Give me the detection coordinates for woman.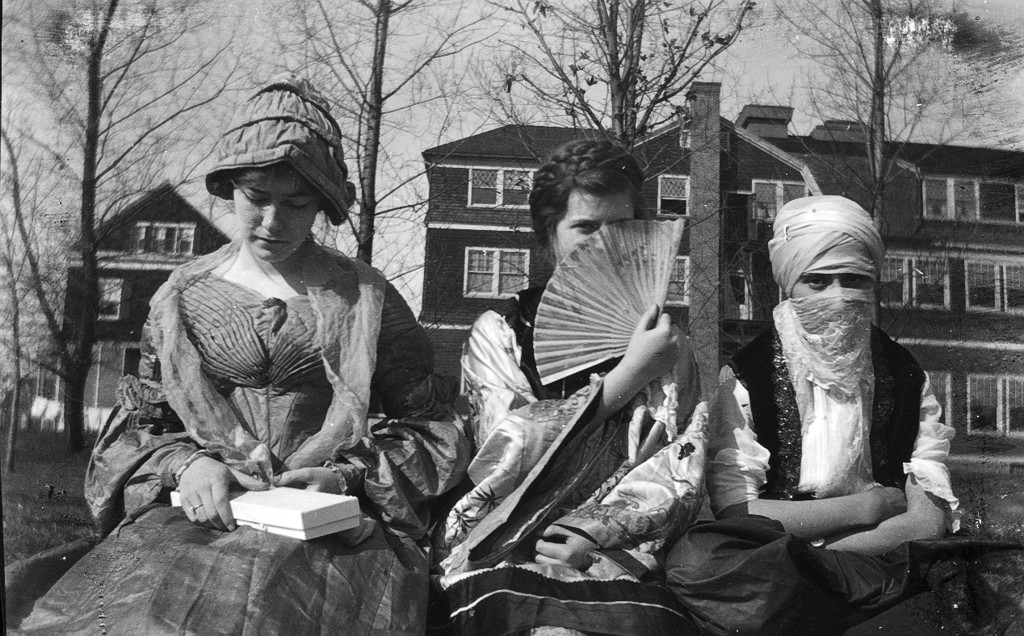
(430, 139, 708, 635).
